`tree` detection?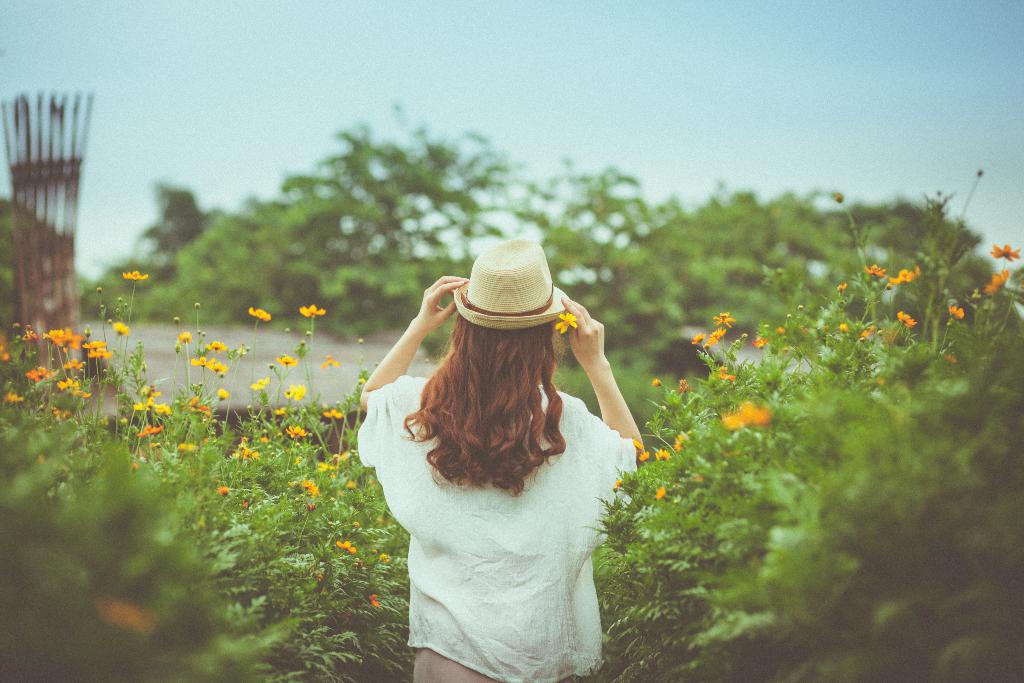
box(531, 170, 1023, 369)
